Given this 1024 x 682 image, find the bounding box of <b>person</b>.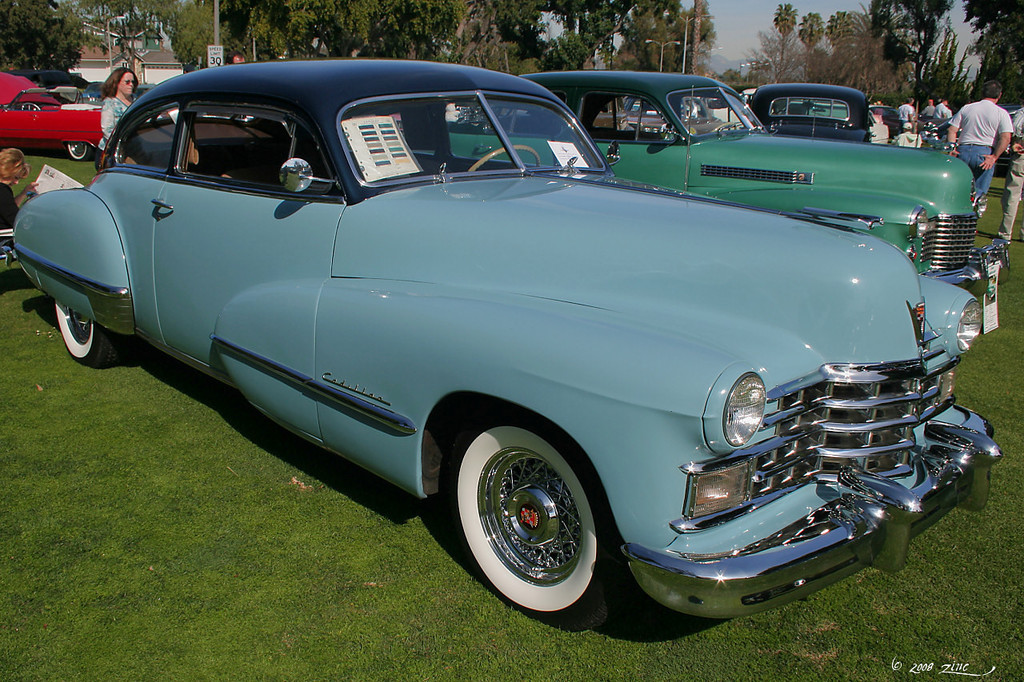
BBox(97, 67, 141, 166).
